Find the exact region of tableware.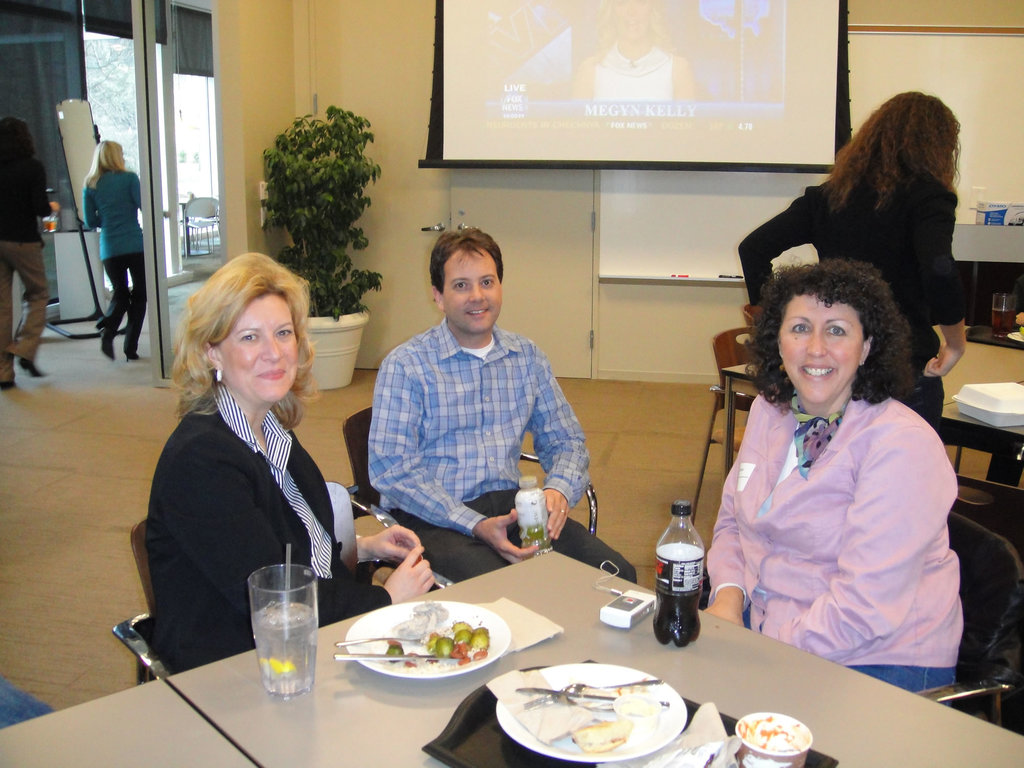
Exact region: locate(494, 655, 685, 758).
